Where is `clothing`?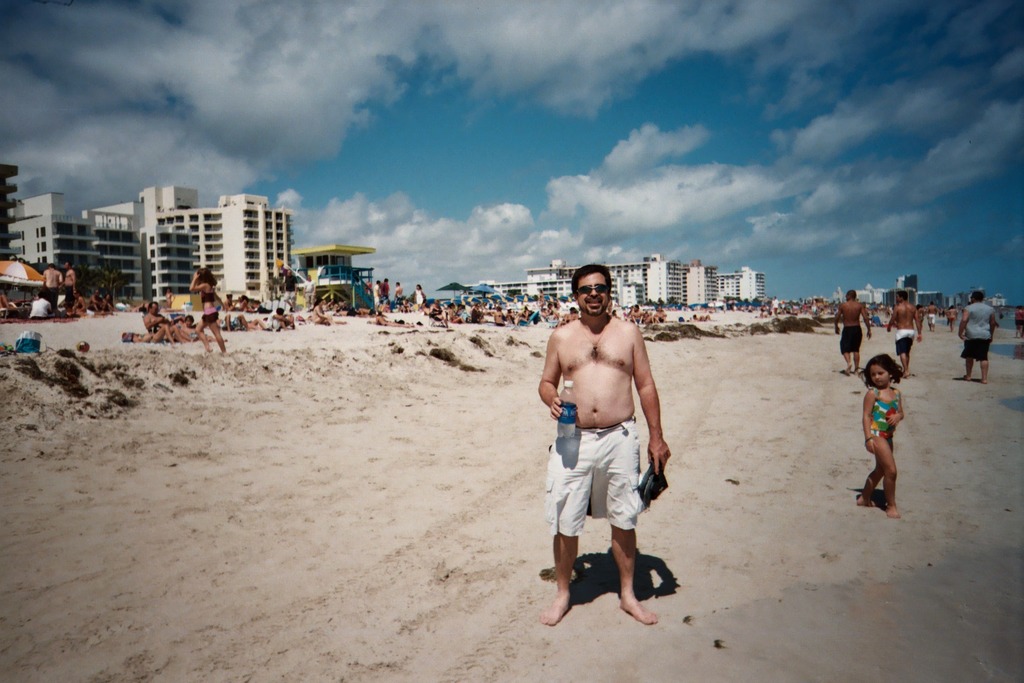
region(373, 285, 379, 308).
